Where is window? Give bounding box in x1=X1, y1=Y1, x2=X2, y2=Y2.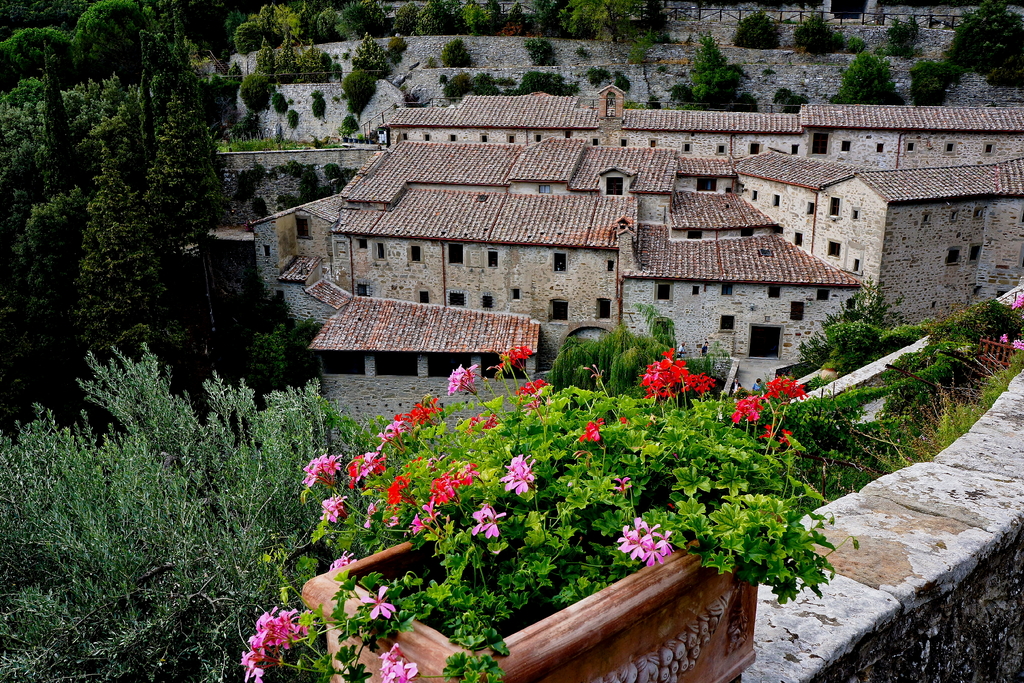
x1=944, y1=242, x2=965, y2=270.
